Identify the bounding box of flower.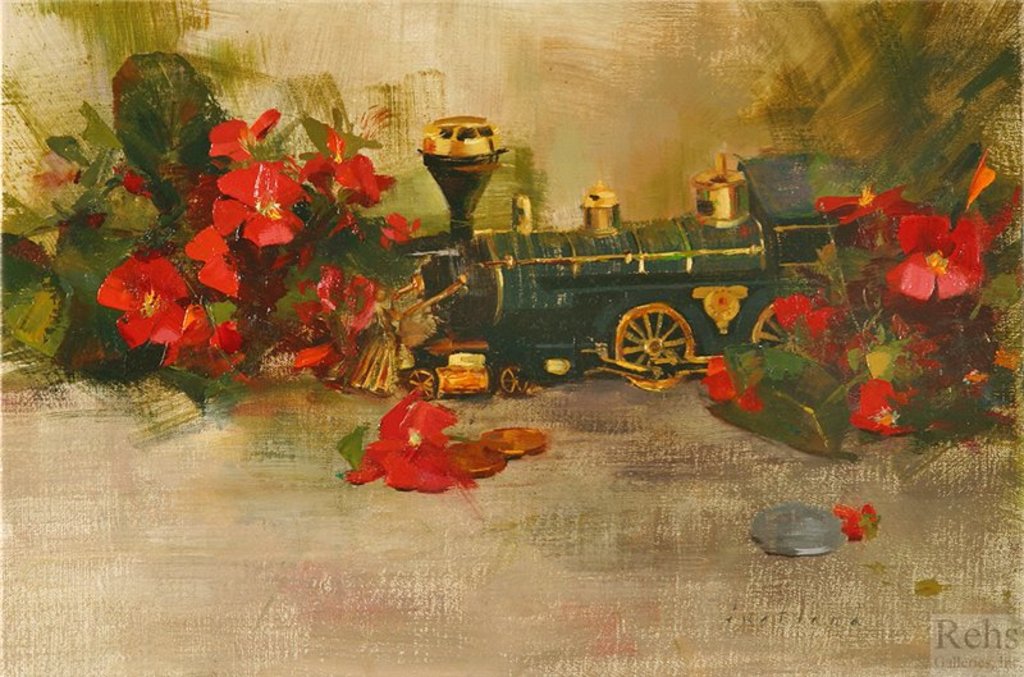
rect(342, 385, 471, 499).
